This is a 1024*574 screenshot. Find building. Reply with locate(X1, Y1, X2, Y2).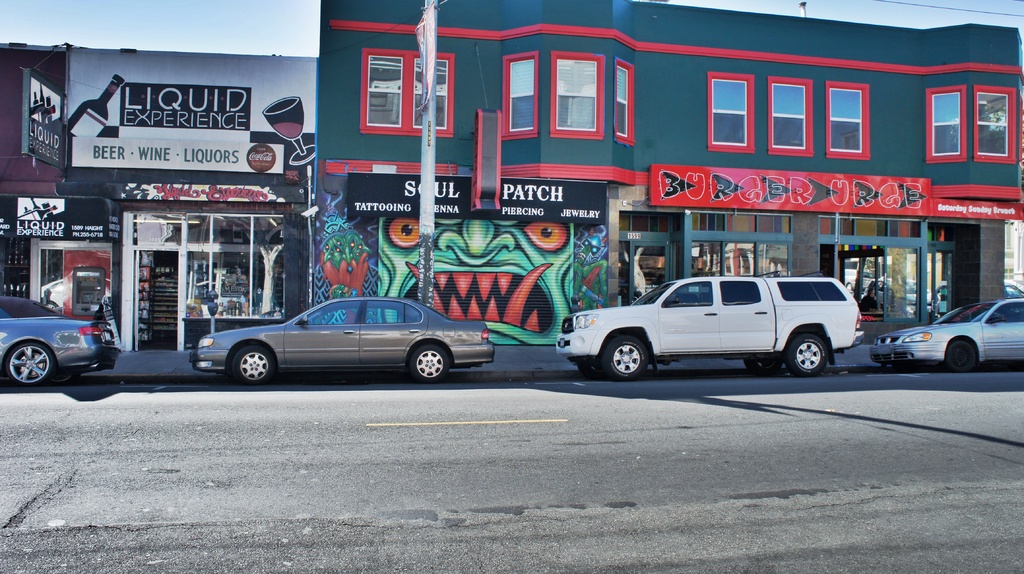
locate(301, 0, 1023, 333).
